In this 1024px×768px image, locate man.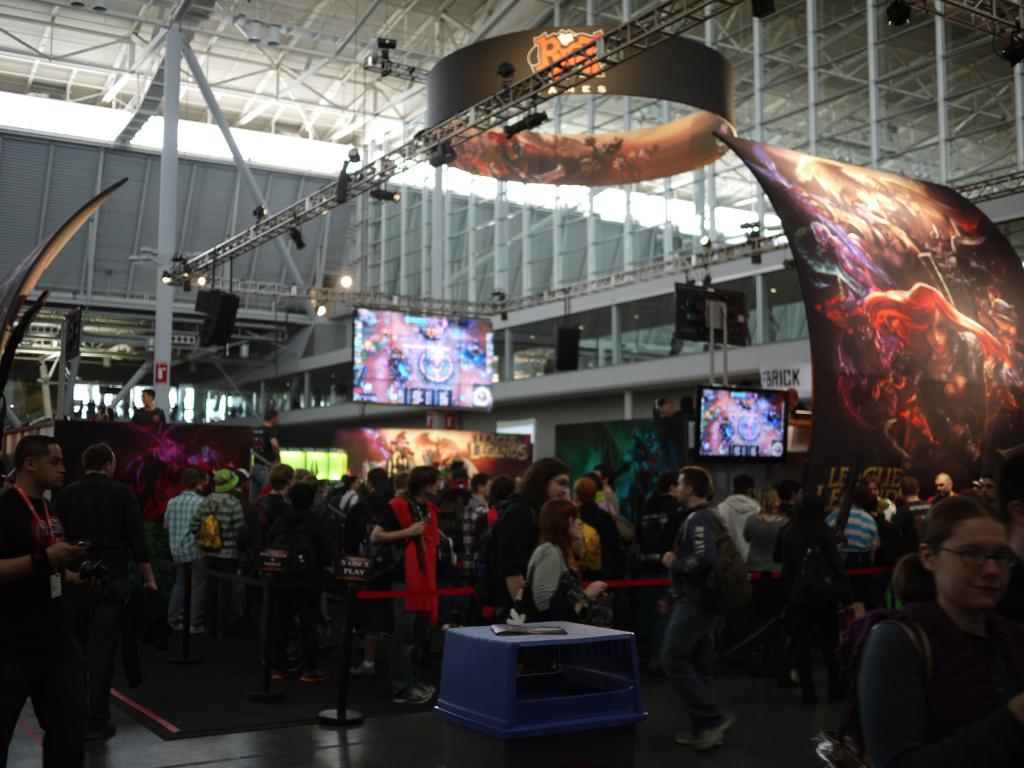
Bounding box: select_region(0, 435, 104, 766).
